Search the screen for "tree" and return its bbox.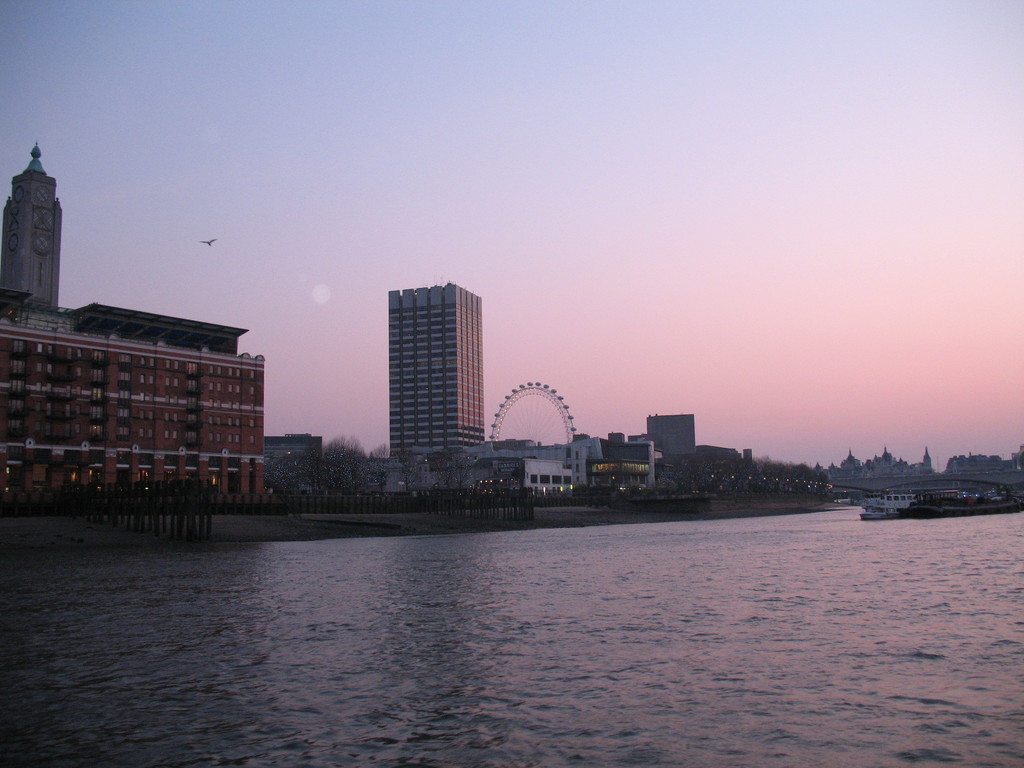
Found: (426, 445, 477, 491).
